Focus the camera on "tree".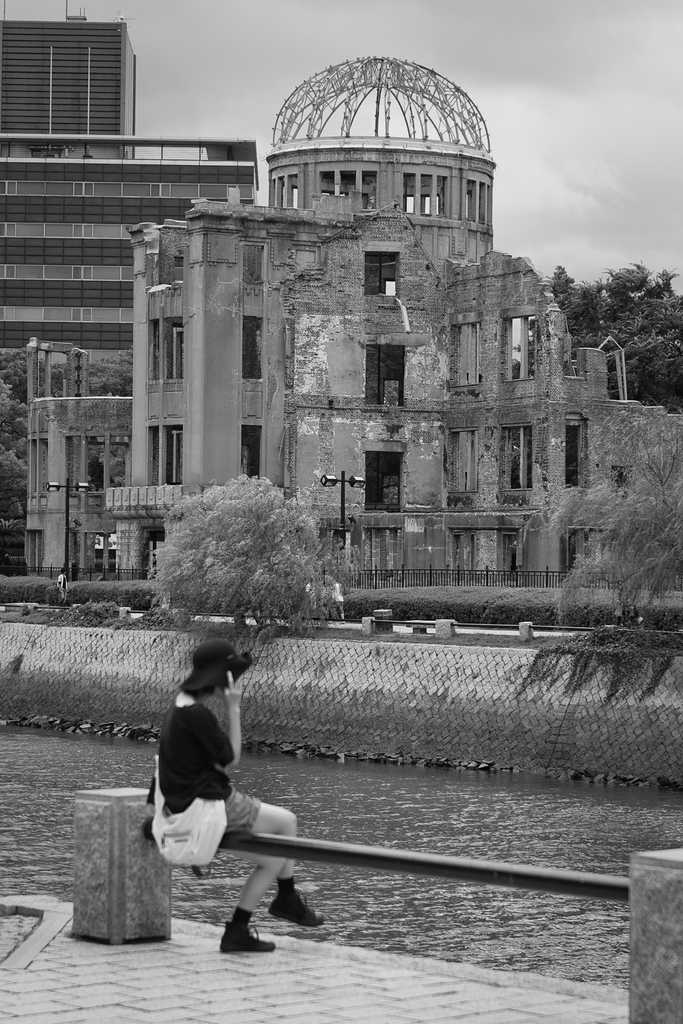
Focus region: (0, 457, 35, 520).
